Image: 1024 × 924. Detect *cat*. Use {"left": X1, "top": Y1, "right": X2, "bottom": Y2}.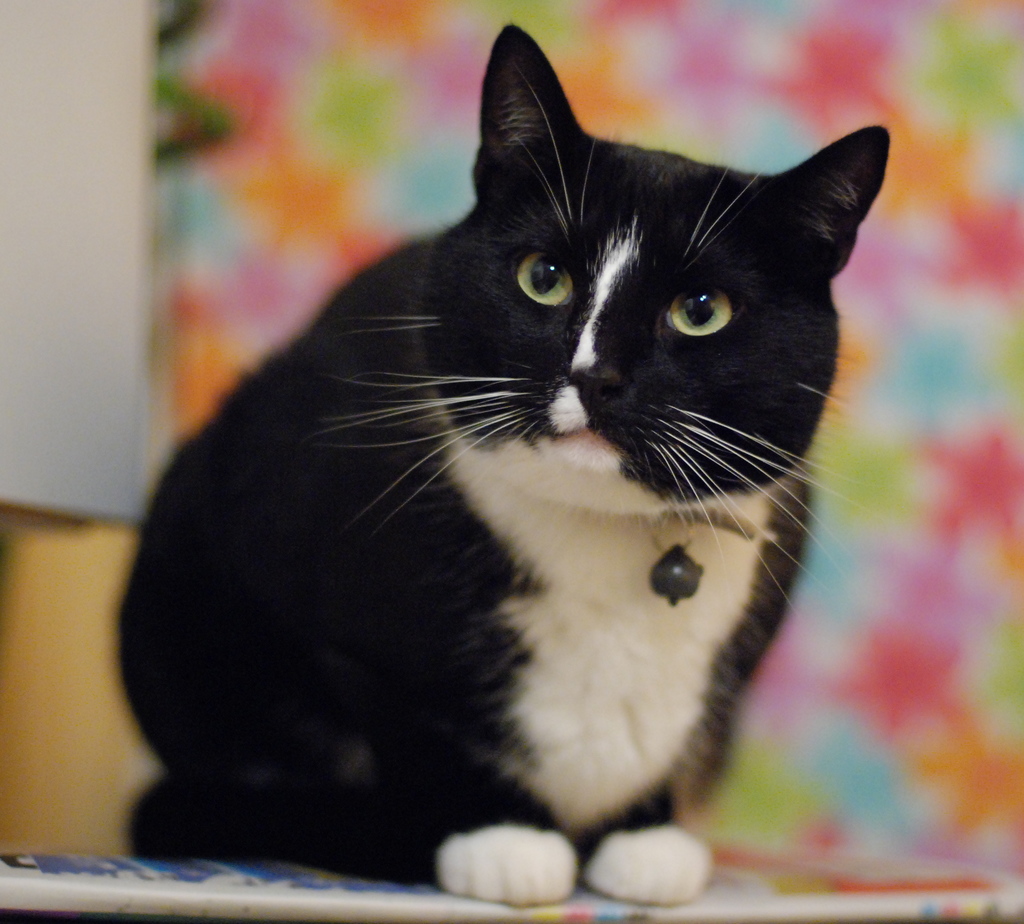
{"left": 118, "top": 15, "right": 909, "bottom": 904}.
